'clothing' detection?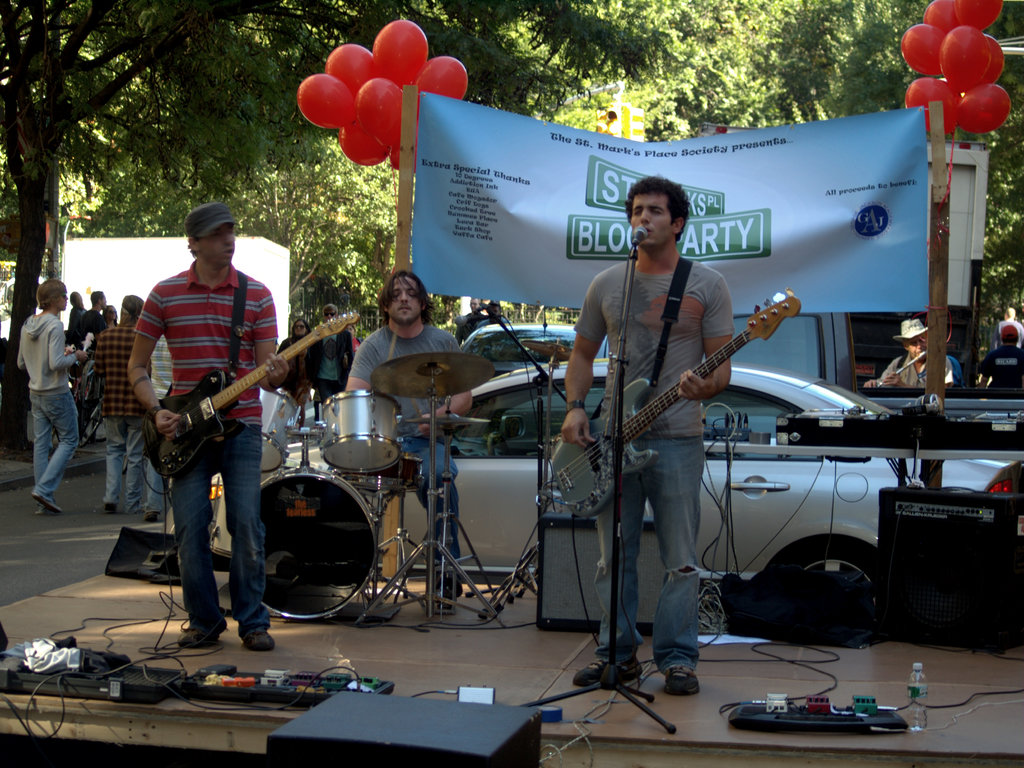
bbox=(571, 256, 739, 674)
